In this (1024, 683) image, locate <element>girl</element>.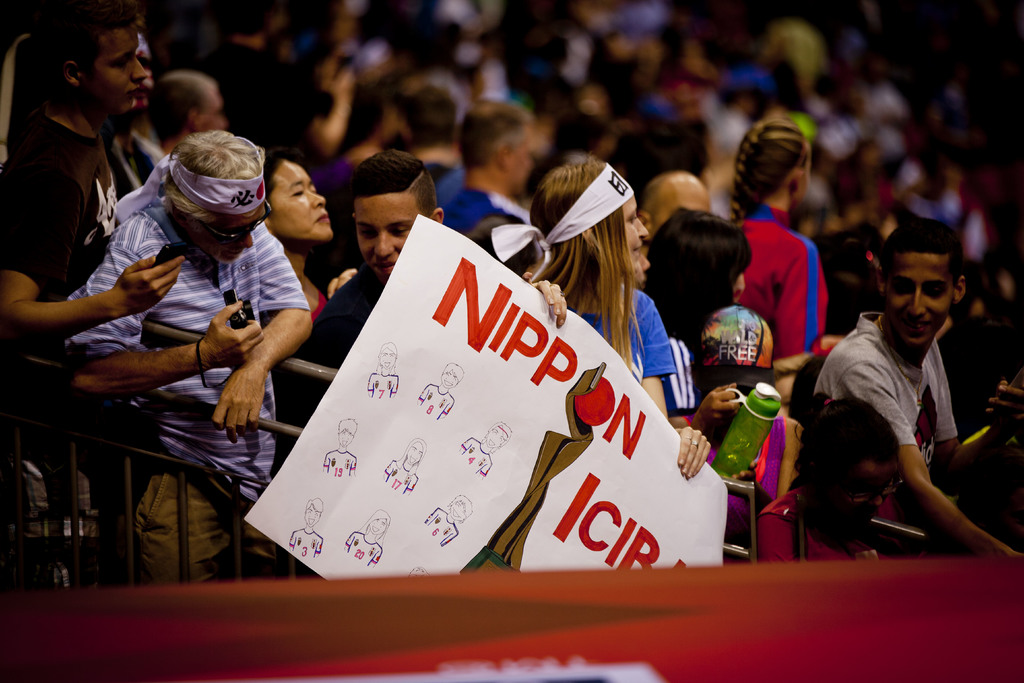
Bounding box: (520, 154, 713, 478).
